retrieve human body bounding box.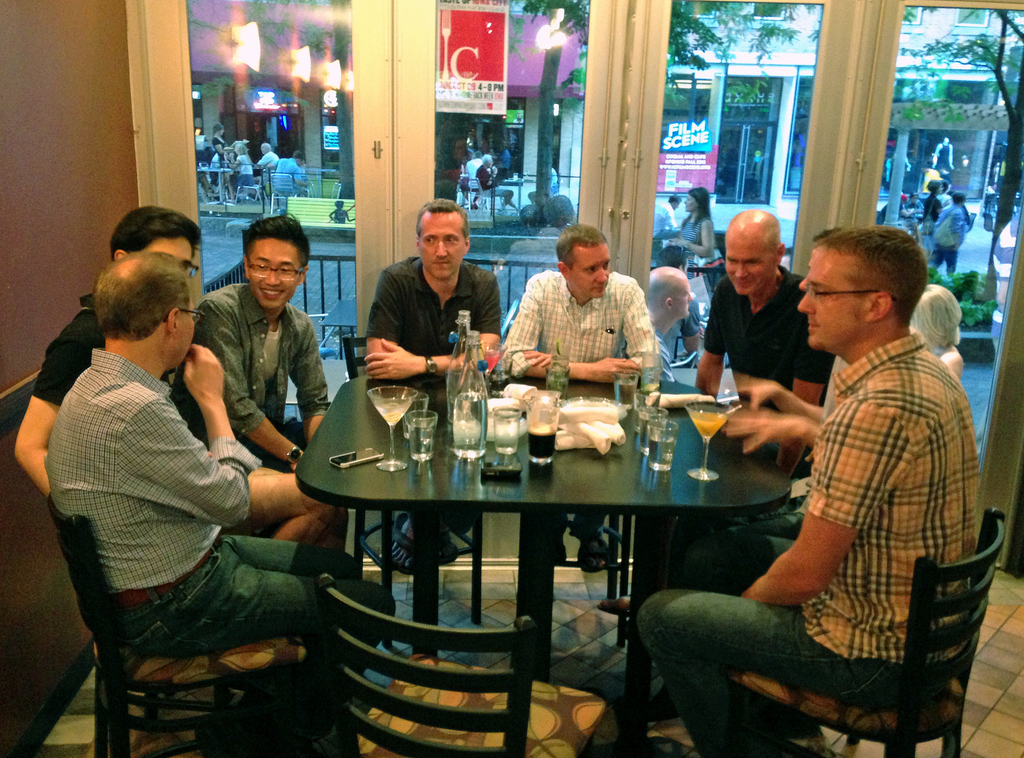
Bounding box: [left=696, top=215, right=831, bottom=474].
